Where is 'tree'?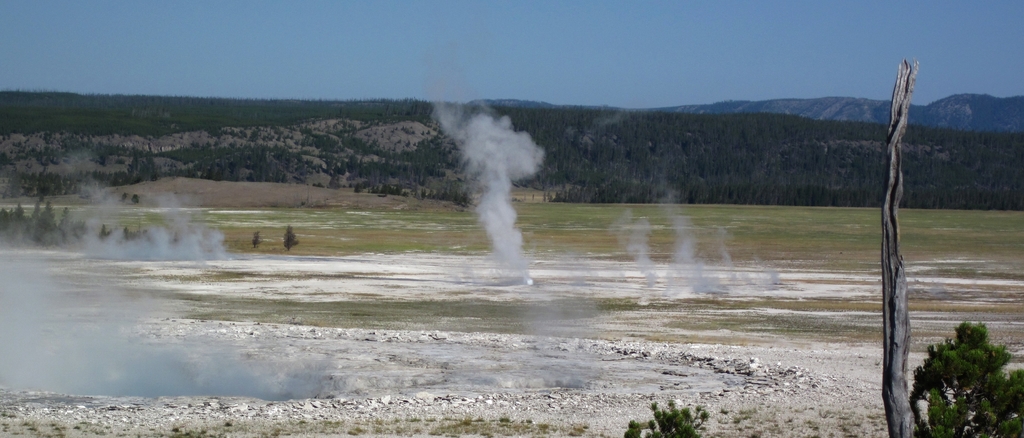
box(900, 309, 1020, 437).
